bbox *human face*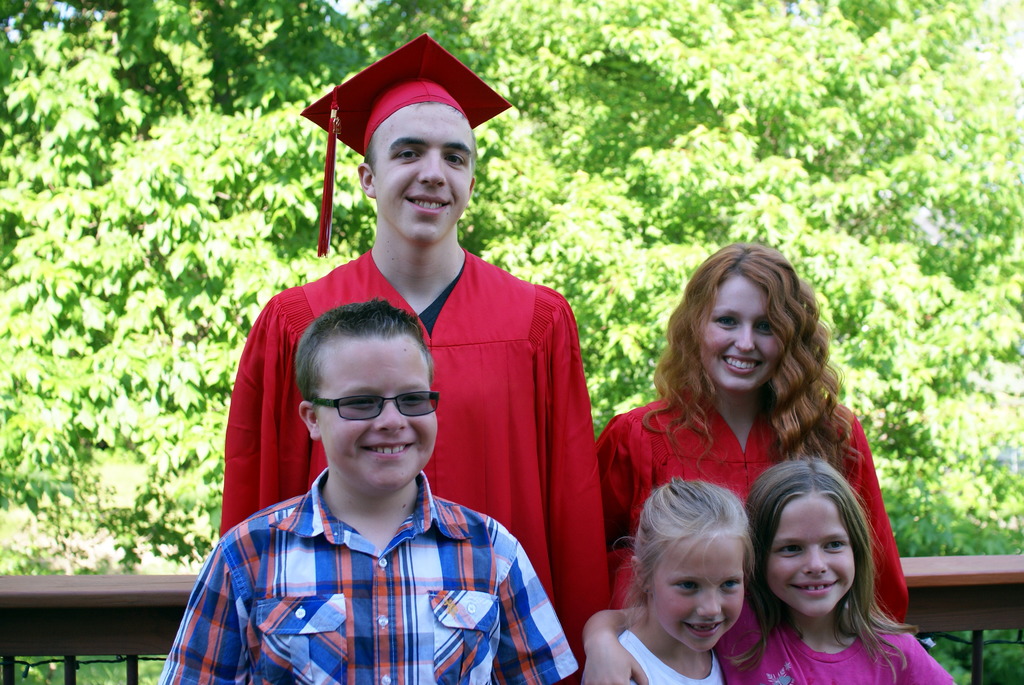
[767, 494, 859, 619]
